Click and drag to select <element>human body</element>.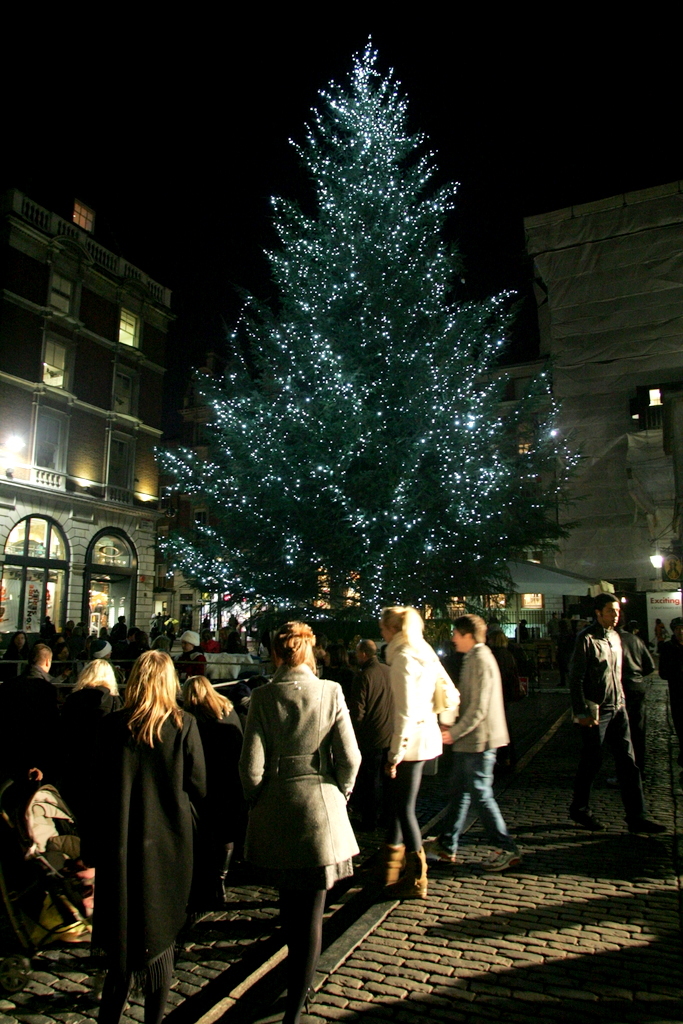
Selection: BBox(90, 645, 198, 1016).
